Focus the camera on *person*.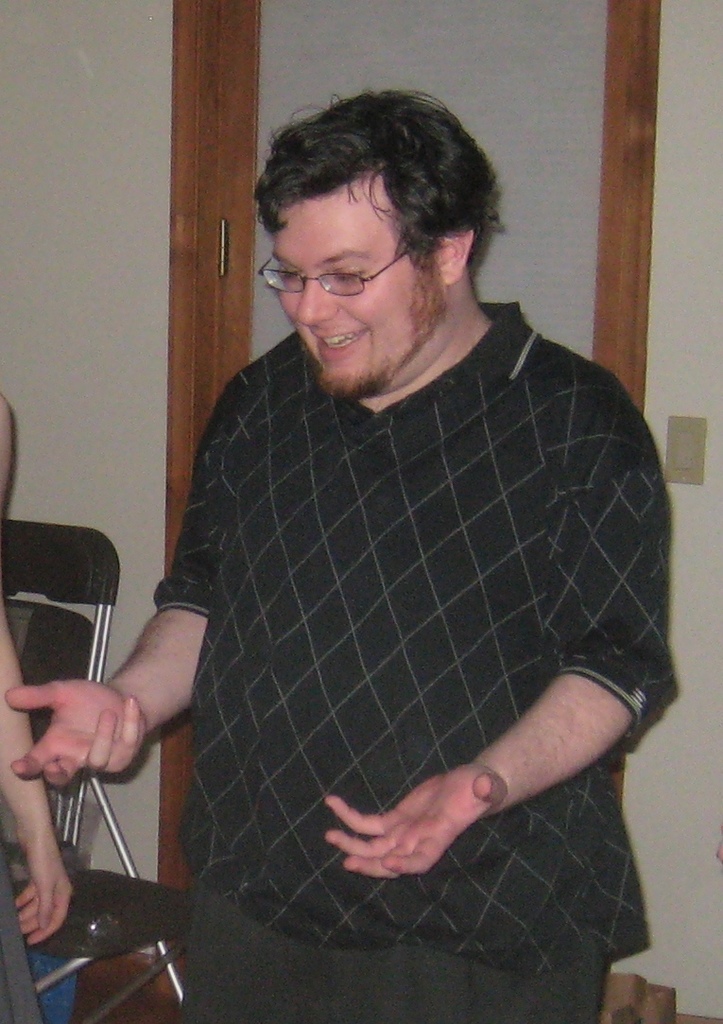
Focus region: bbox=(0, 582, 76, 1017).
